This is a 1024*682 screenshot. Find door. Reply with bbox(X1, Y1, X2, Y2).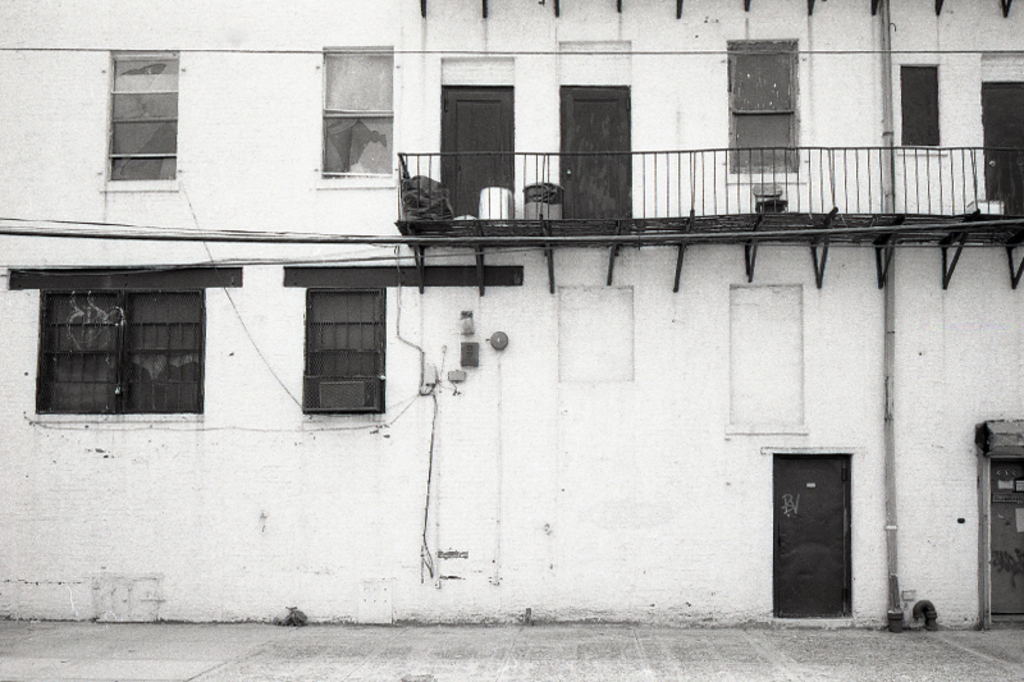
bbox(984, 78, 1023, 220).
